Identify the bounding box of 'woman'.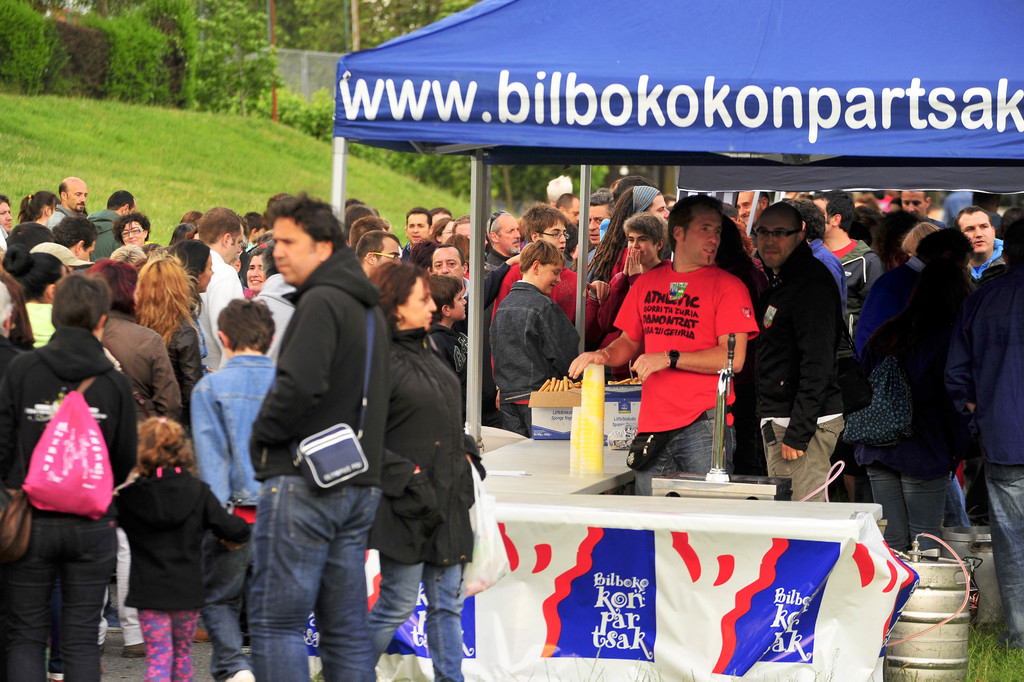
region(586, 182, 673, 288).
